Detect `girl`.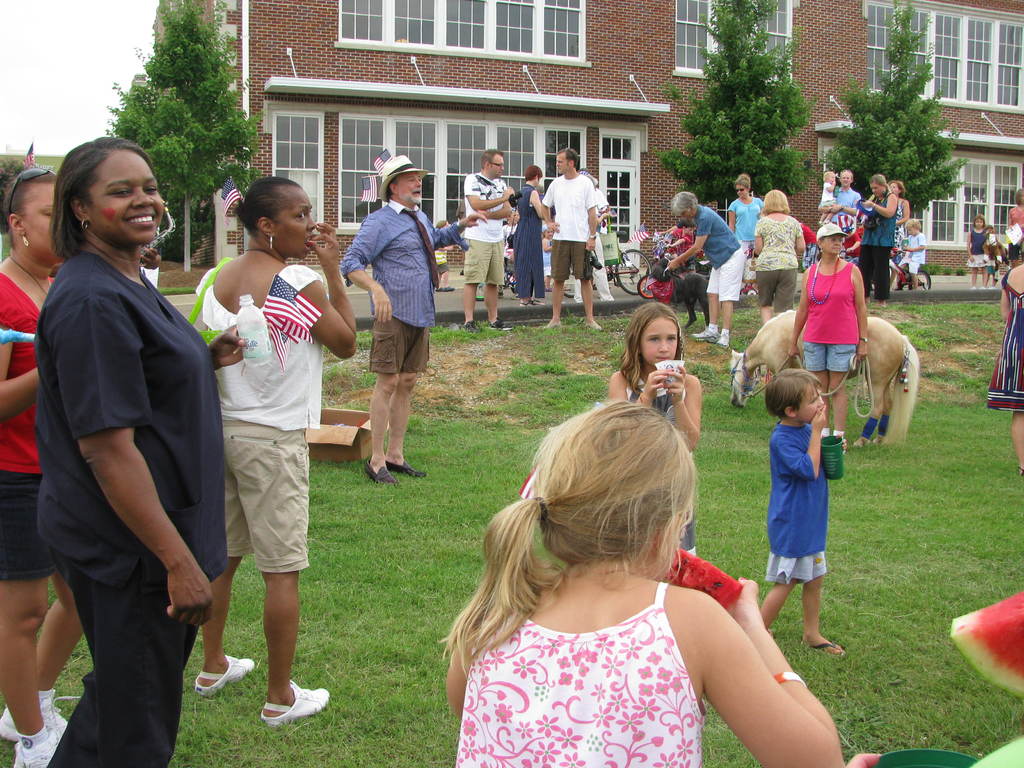
Detected at [left=611, top=302, right=698, bottom=545].
